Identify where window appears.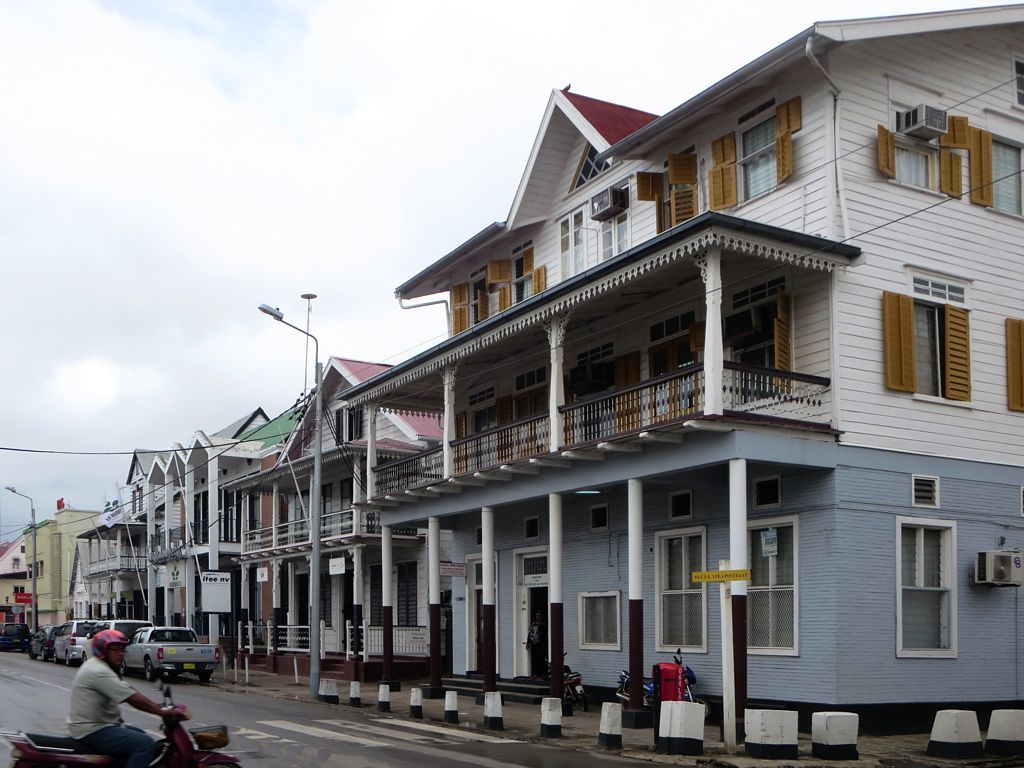
Appears at 970:127:1023:222.
